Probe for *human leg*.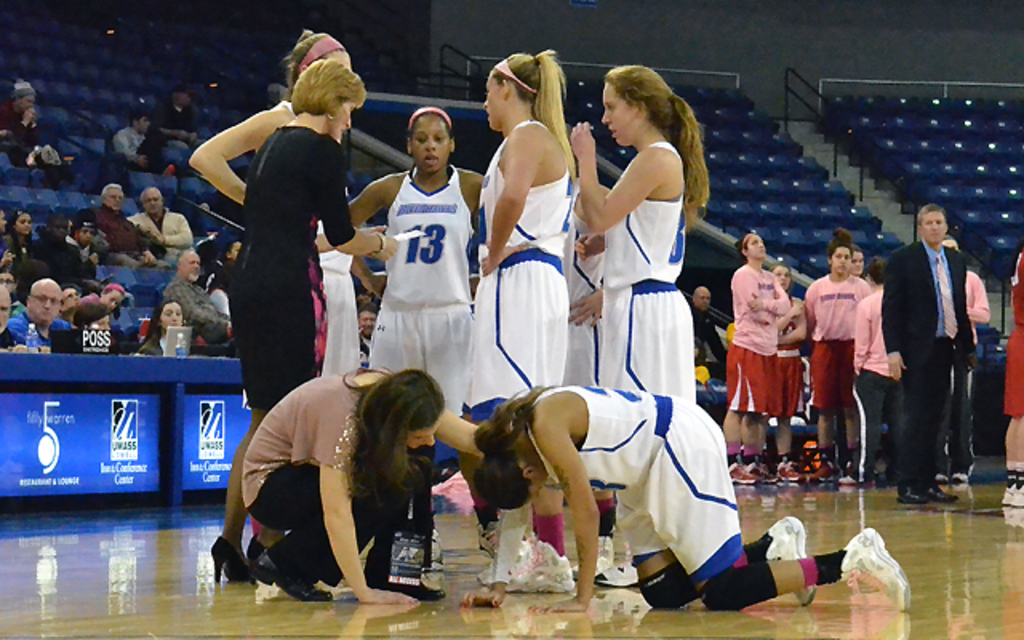
Probe result: crop(952, 338, 978, 485).
